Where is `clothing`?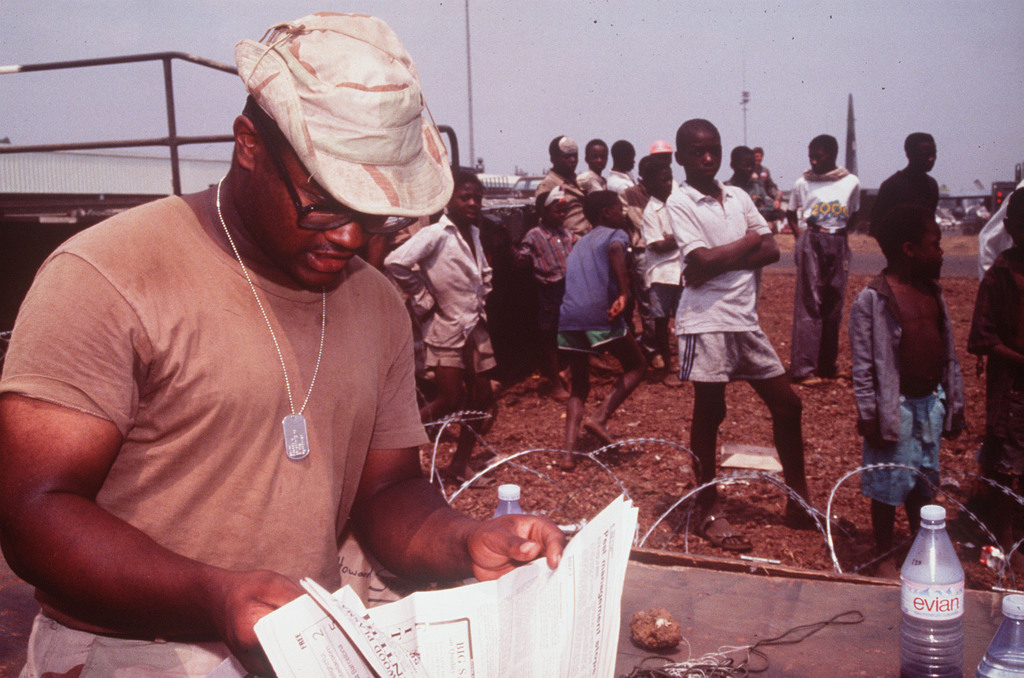
{"x1": 0, "y1": 182, "x2": 424, "y2": 677}.
